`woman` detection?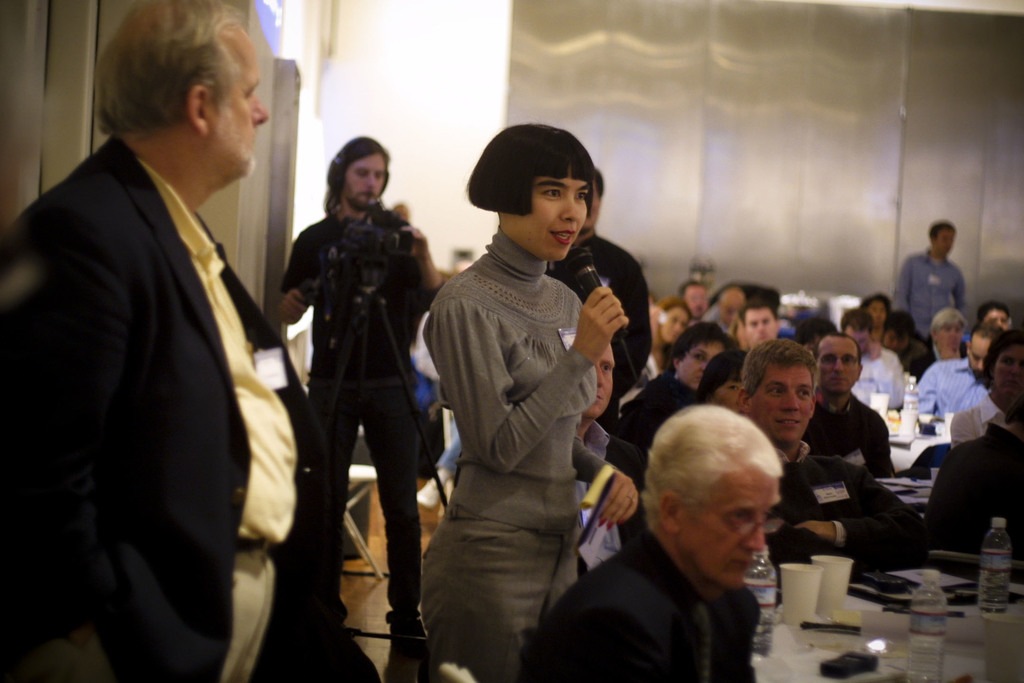
(x1=863, y1=293, x2=892, y2=359)
